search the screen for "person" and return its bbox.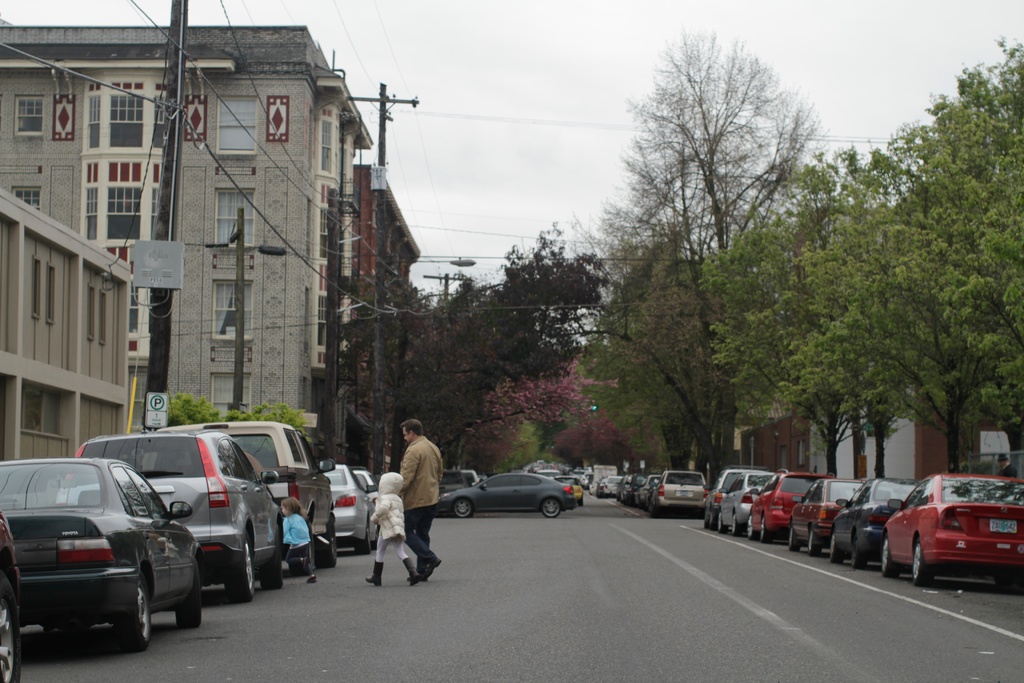
Found: (399, 420, 444, 580).
